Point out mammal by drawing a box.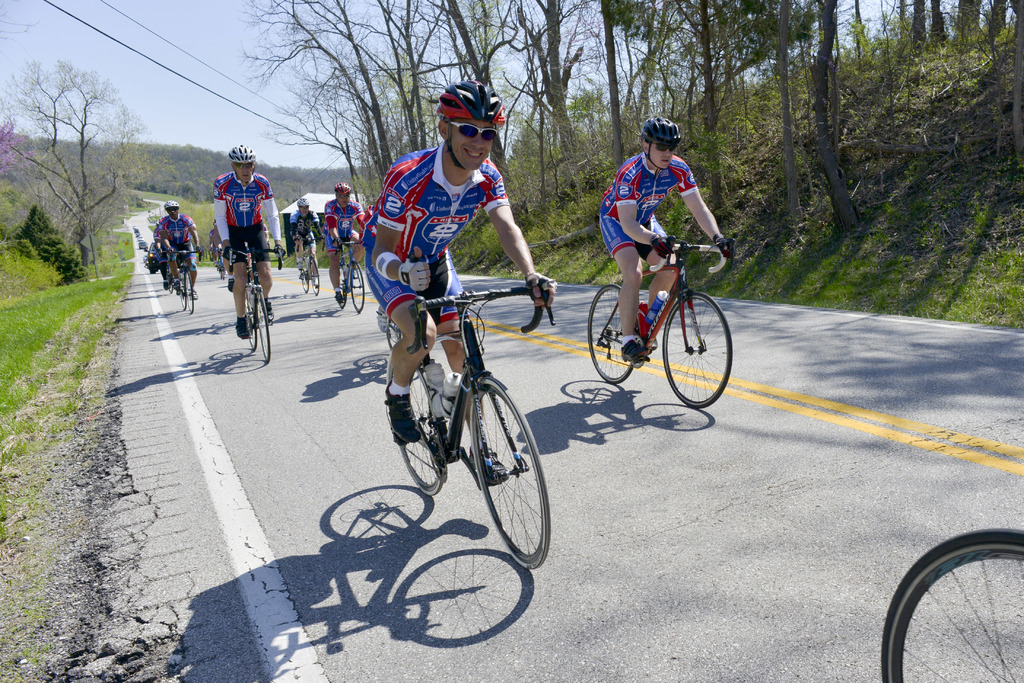
159,201,198,299.
